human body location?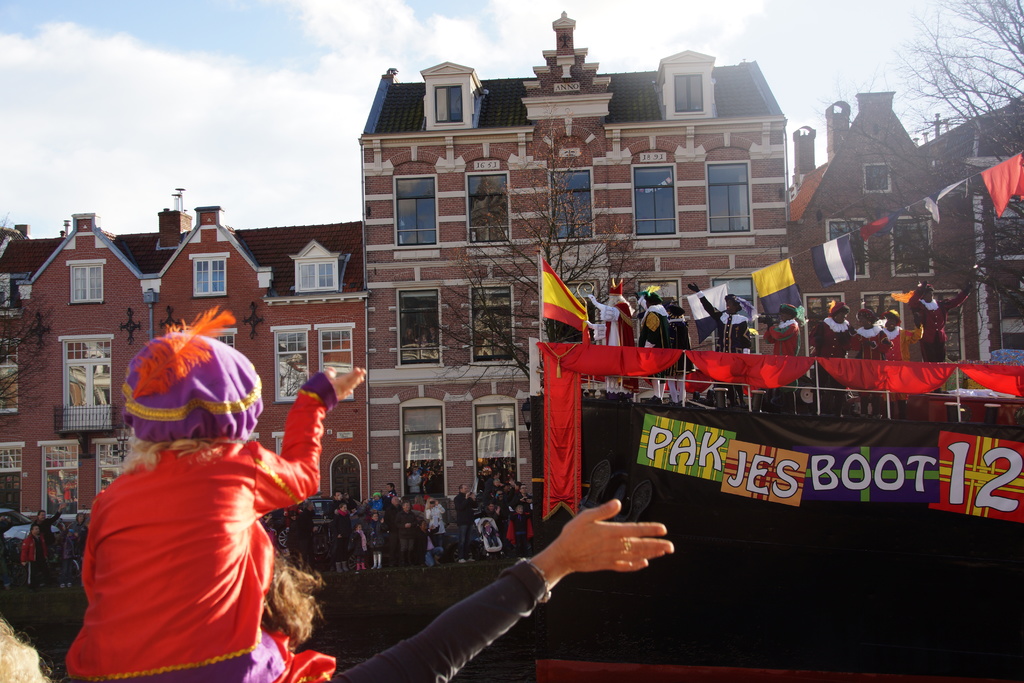
box=[365, 493, 384, 510]
